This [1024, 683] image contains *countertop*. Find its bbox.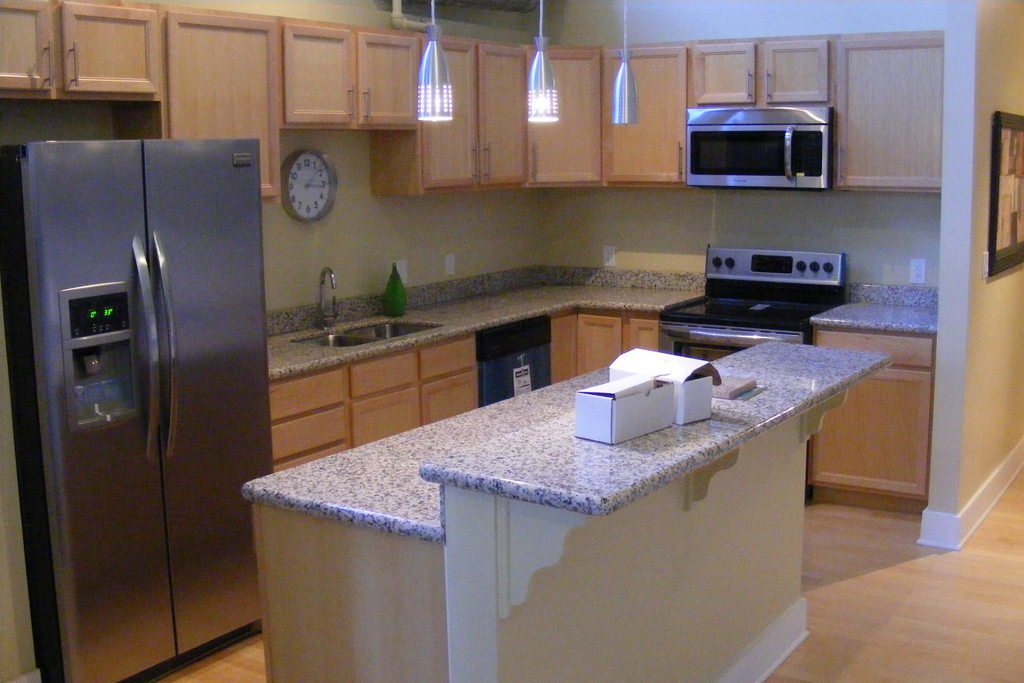
241:365:609:547.
